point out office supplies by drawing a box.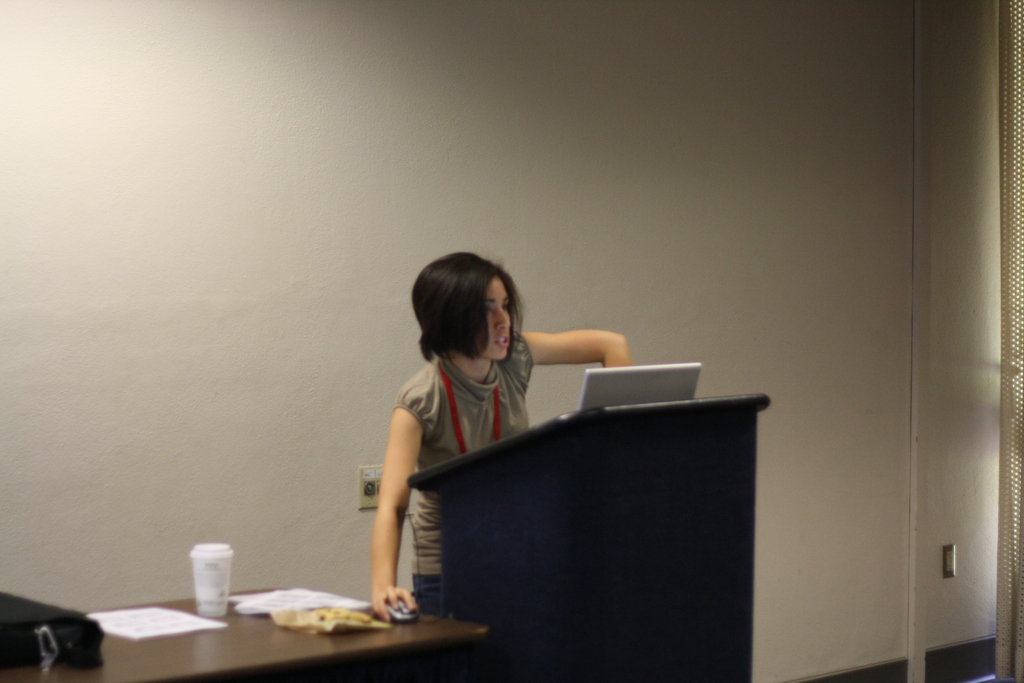
{"x1": 580, "y1": 364, "x2": 700, "y2": 409}.
